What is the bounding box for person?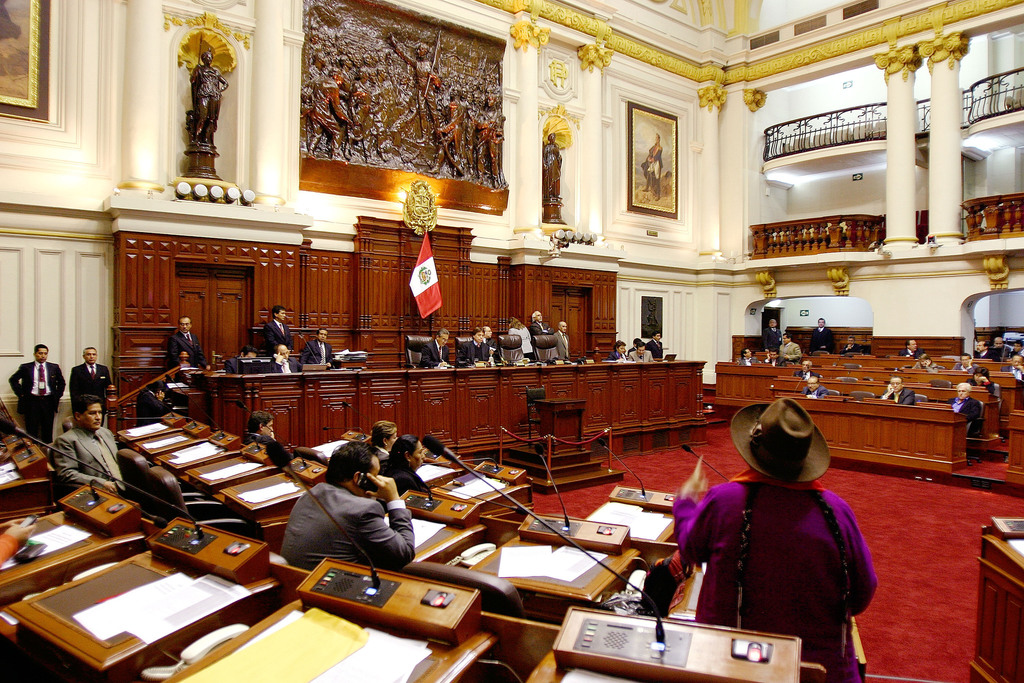
{"x1": 553, "y1": 317, "x2": 567, "y2": 360}.
